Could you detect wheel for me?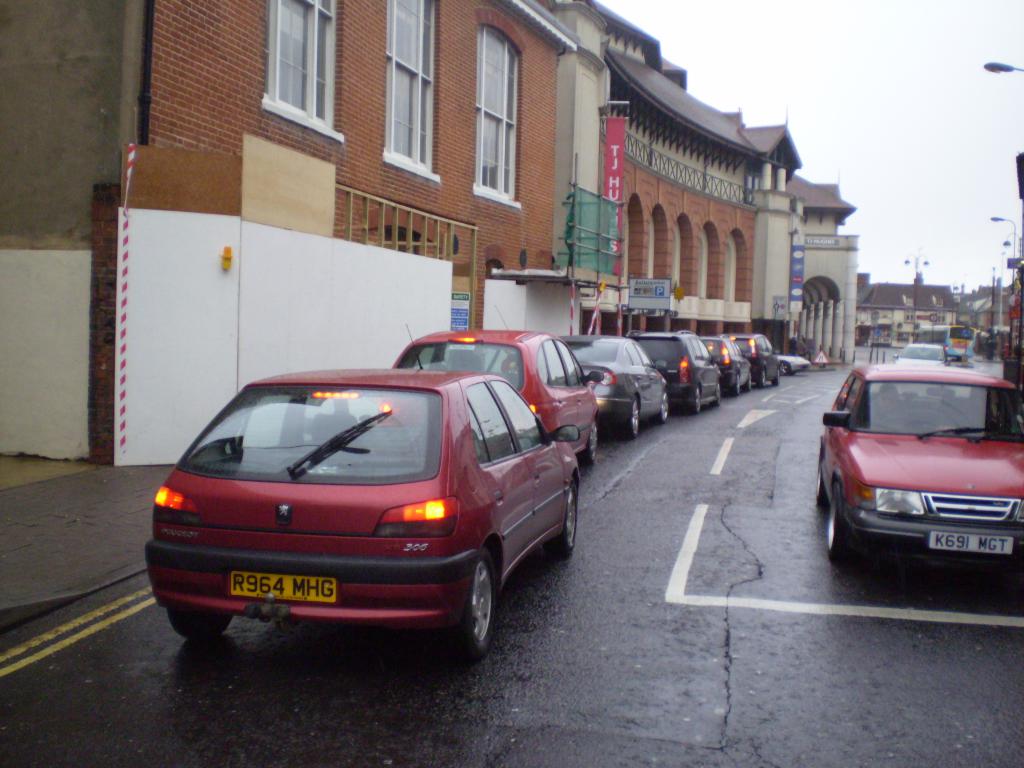
Detection result: l=619, t=397, r=640, b=440.
